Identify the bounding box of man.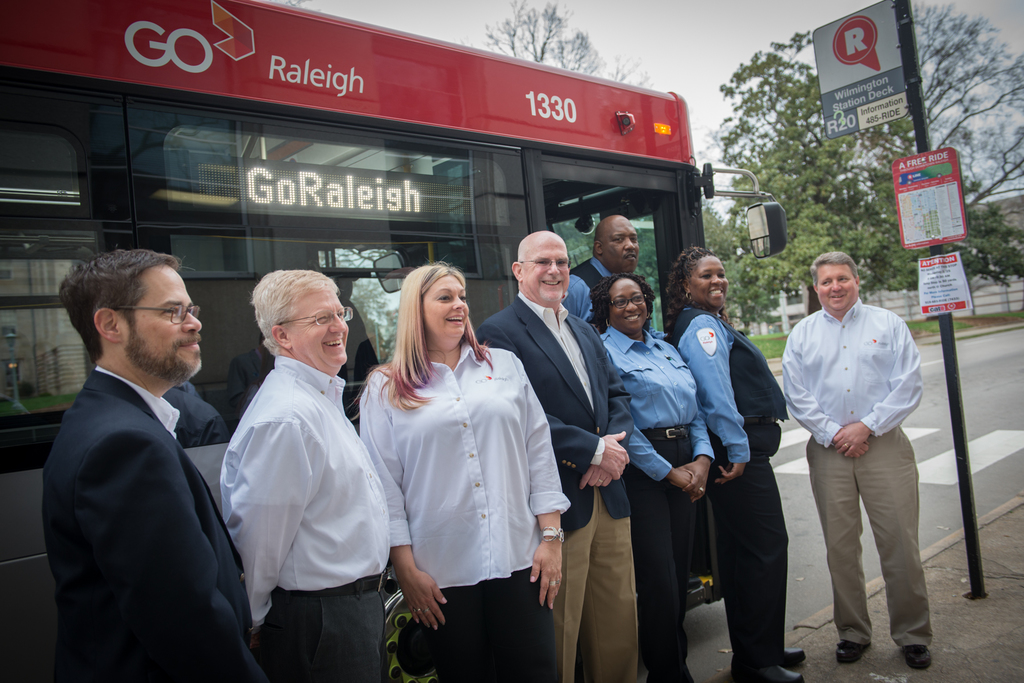
[x1=572, y1=205, x2=677, y2=333].
